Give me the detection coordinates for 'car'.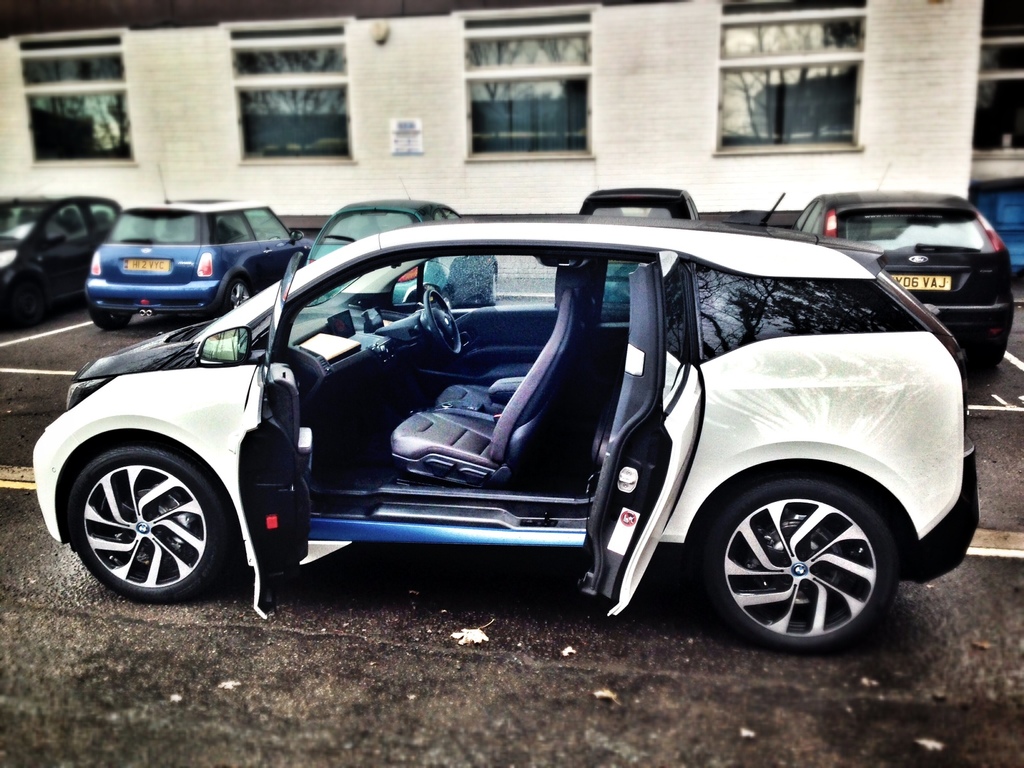
bbox=(0, 195, 120, 332).
